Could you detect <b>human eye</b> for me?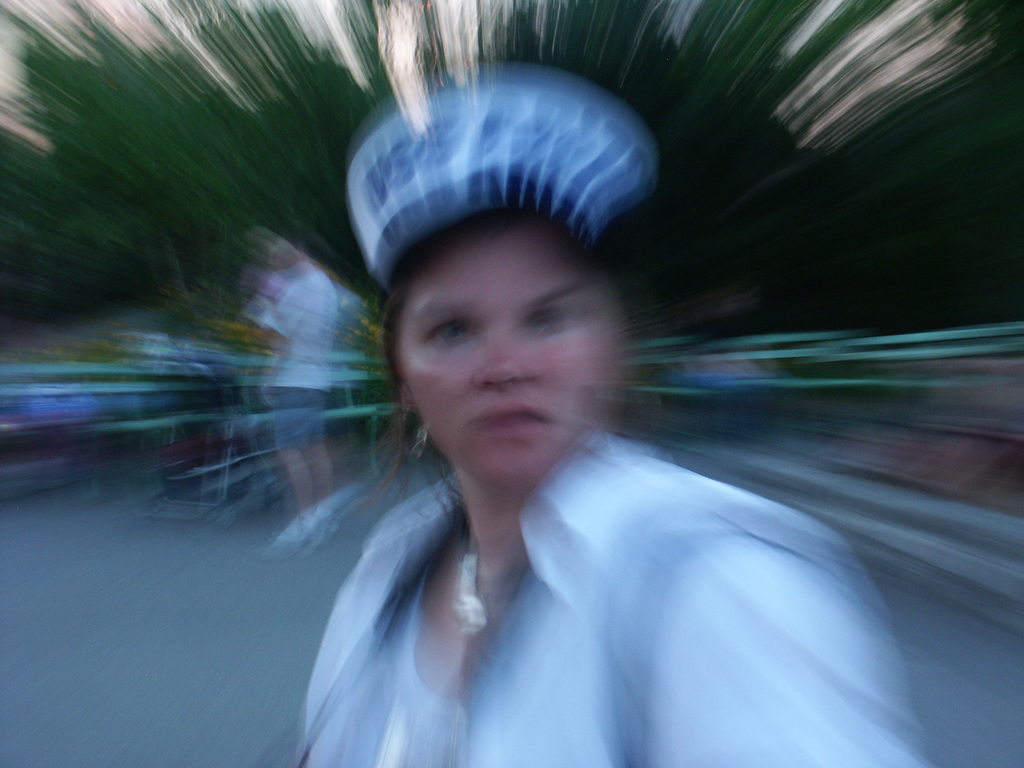
Detection result: box=[526, 299, 588, 336].
